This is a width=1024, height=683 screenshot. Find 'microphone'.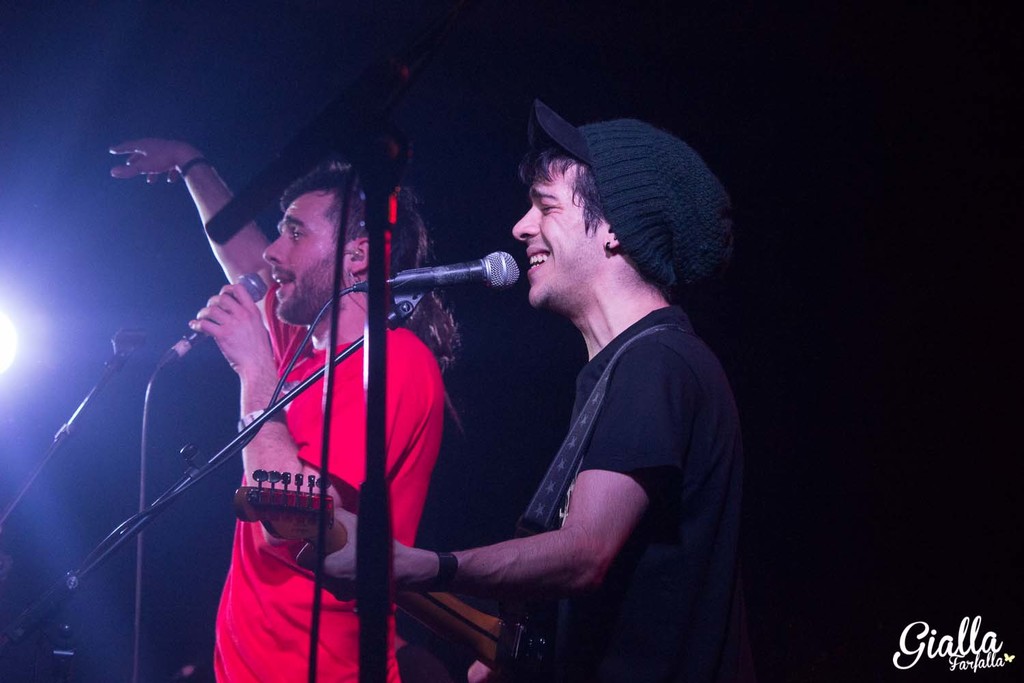
Bounding box: x1=156, y1=271, x2=271, y2=372.
